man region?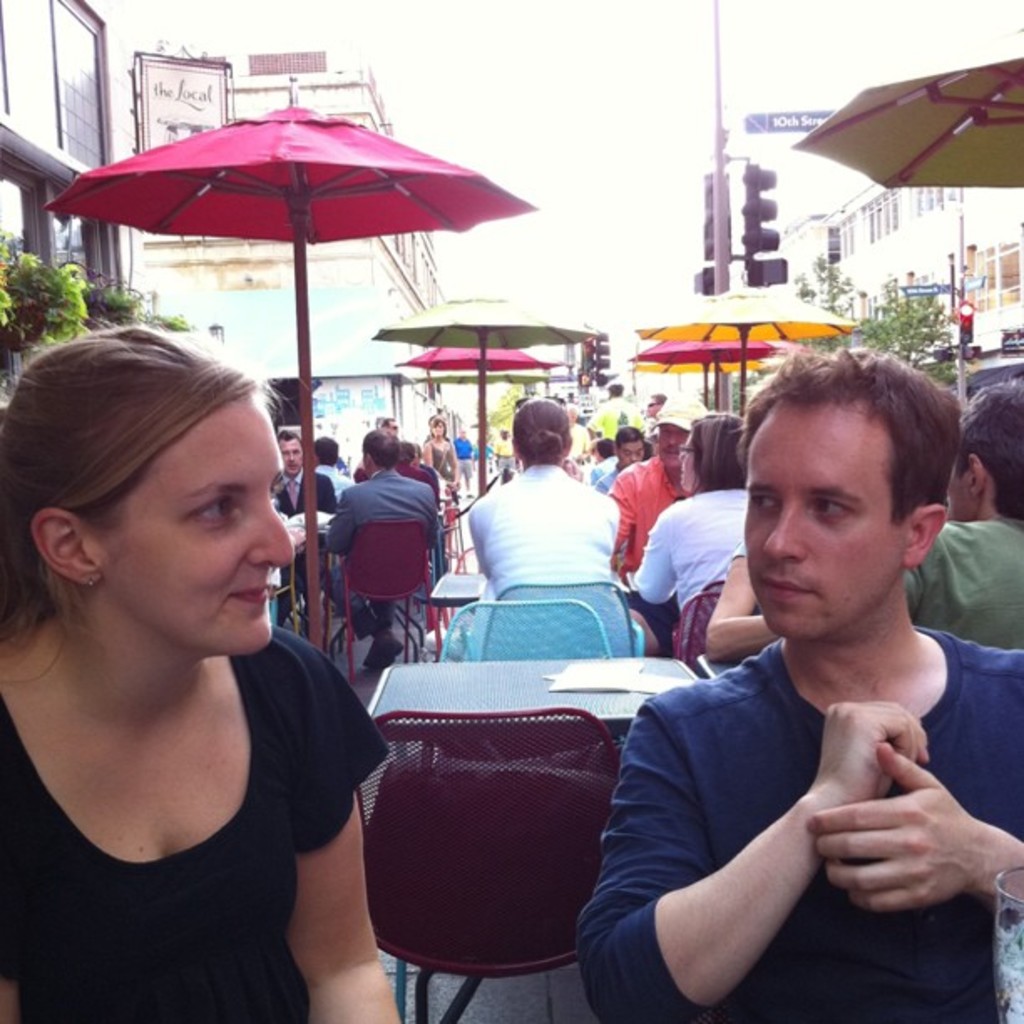
x1=602, y1=393, x2=703, y2=581
